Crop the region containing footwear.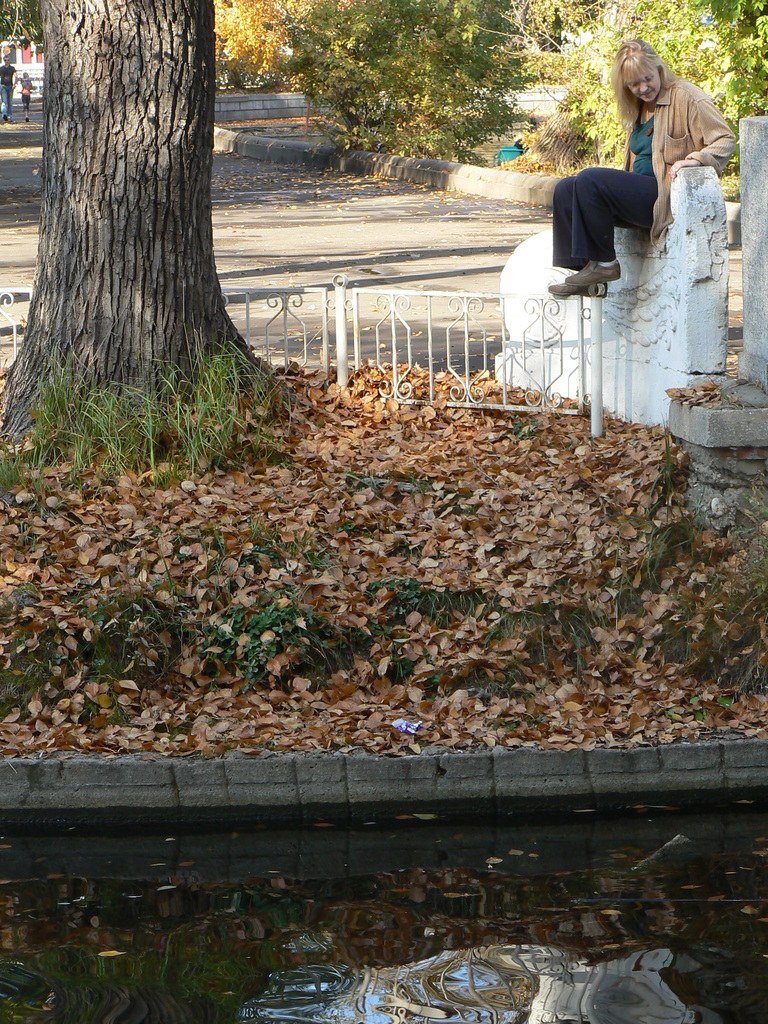
Crop region: <box>545,280,587,294</box>.
